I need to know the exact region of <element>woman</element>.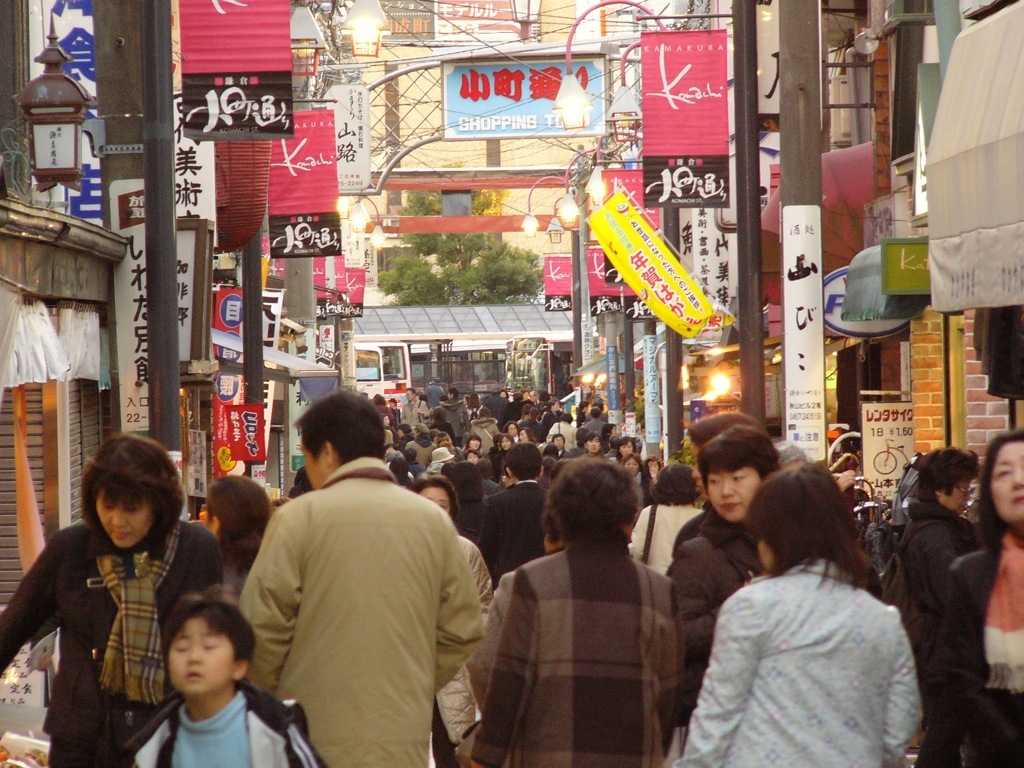
Region: BBox(372, 393, 395, 426).
